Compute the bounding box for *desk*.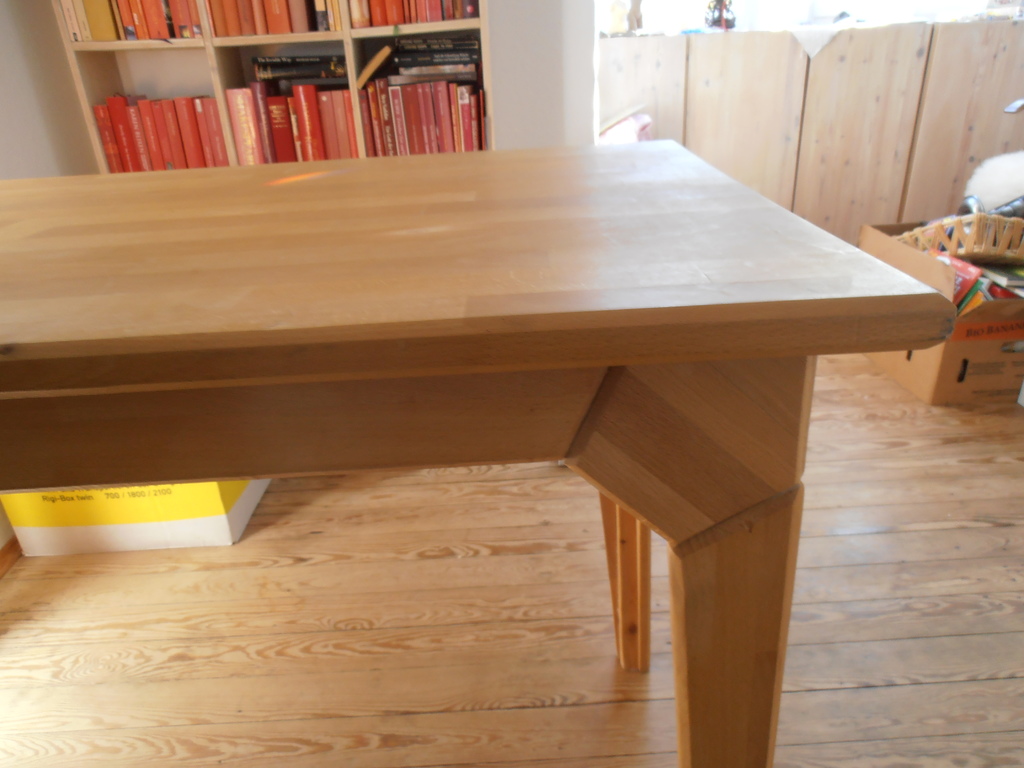
(left=6, top=141, right=951, bottom=767).
